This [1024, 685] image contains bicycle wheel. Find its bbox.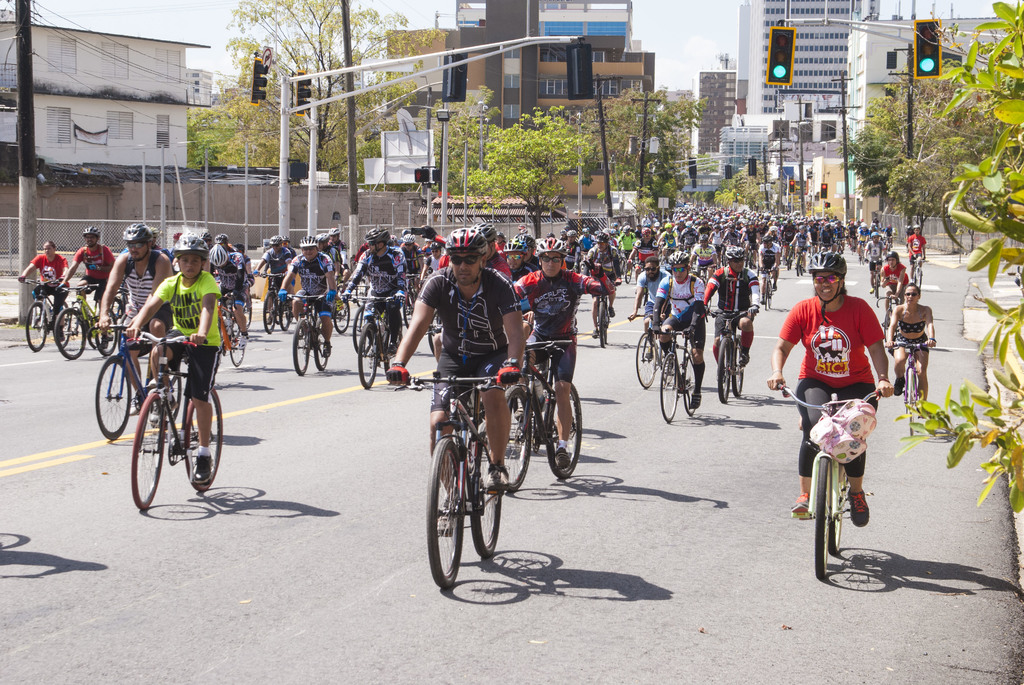
box=[660, 351, 676, 423].
